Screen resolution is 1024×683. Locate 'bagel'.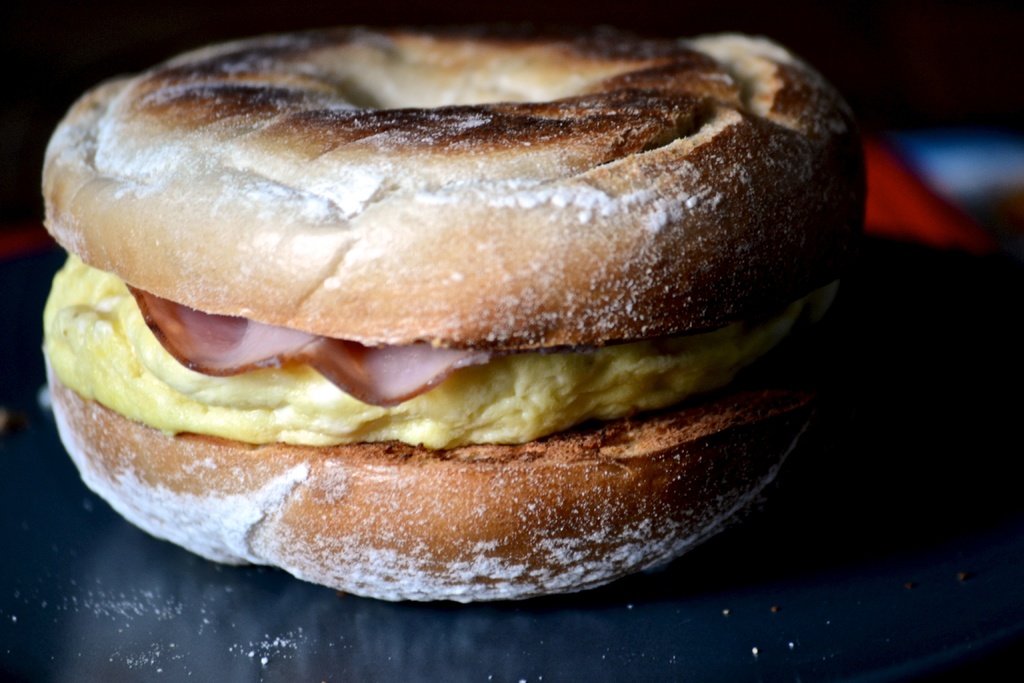
(left=38, top=37, right=868, bottom=608).
